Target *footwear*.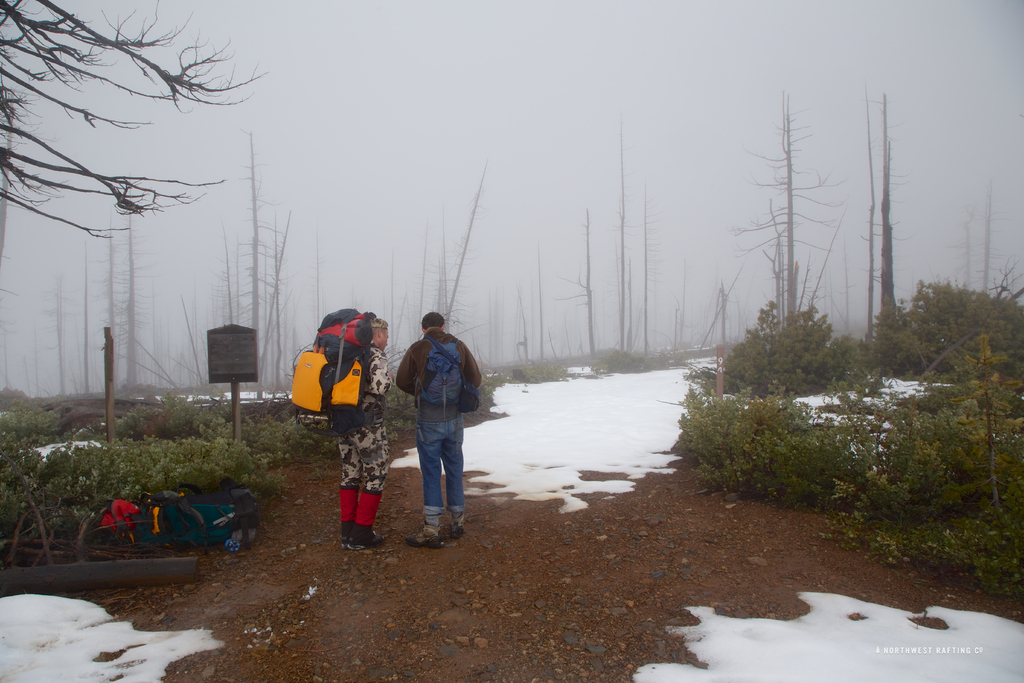
Target region: <bbox>447, 509, 463, 536</bbox>.
